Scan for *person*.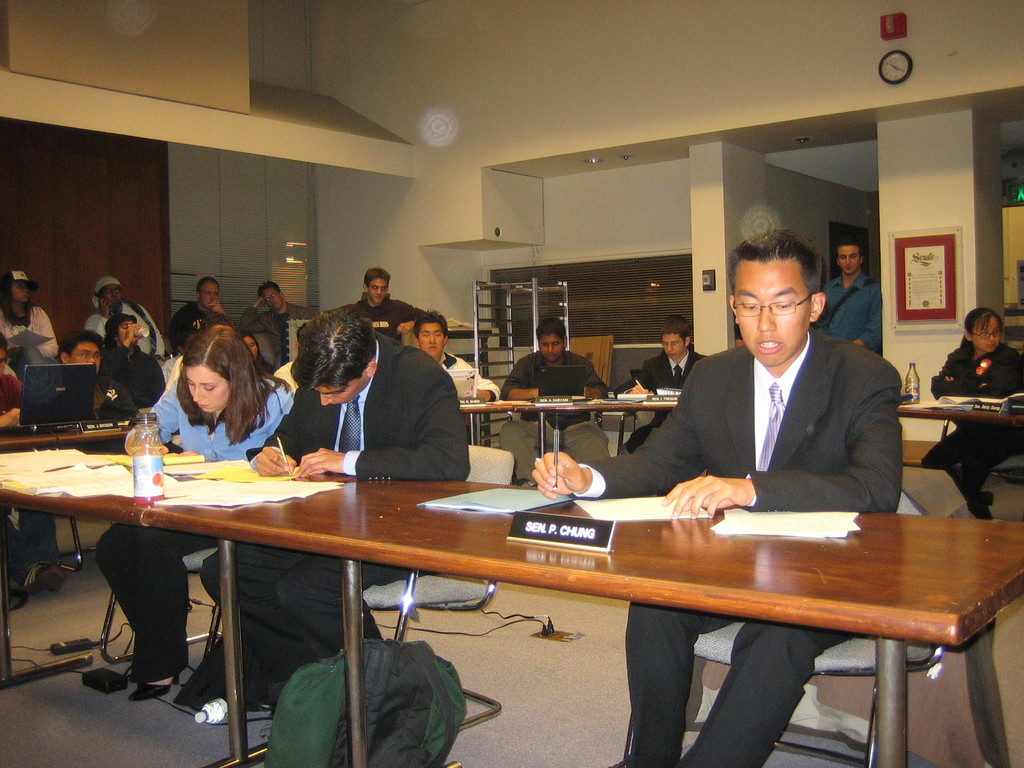
Scan result: 351/268/417/339.
